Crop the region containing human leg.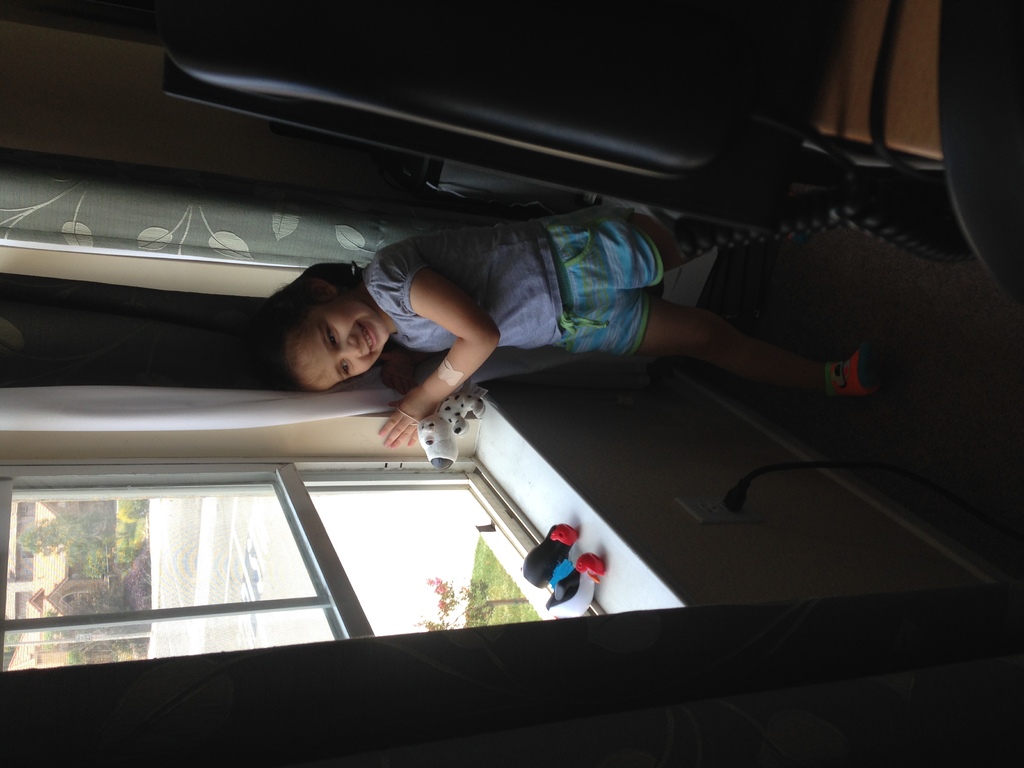
Crop region: box=[559, 292, 883, 398].
